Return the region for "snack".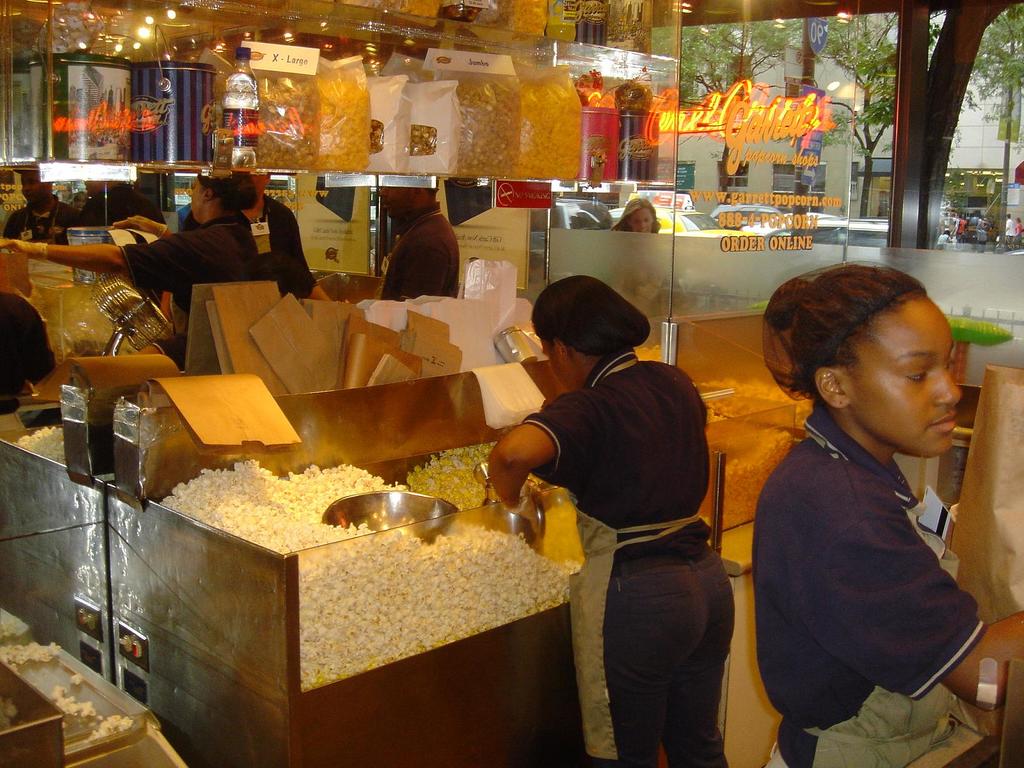
left=158, top=455, right=579, bottom=694.
